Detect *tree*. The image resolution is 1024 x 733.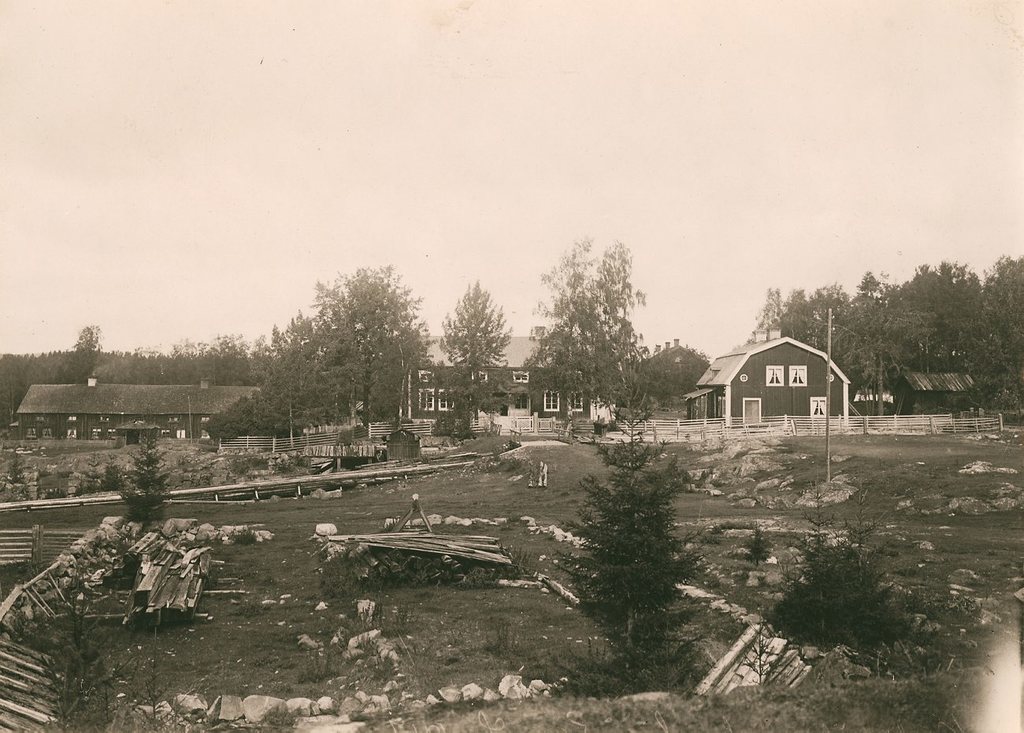
(532,236,595,428).
